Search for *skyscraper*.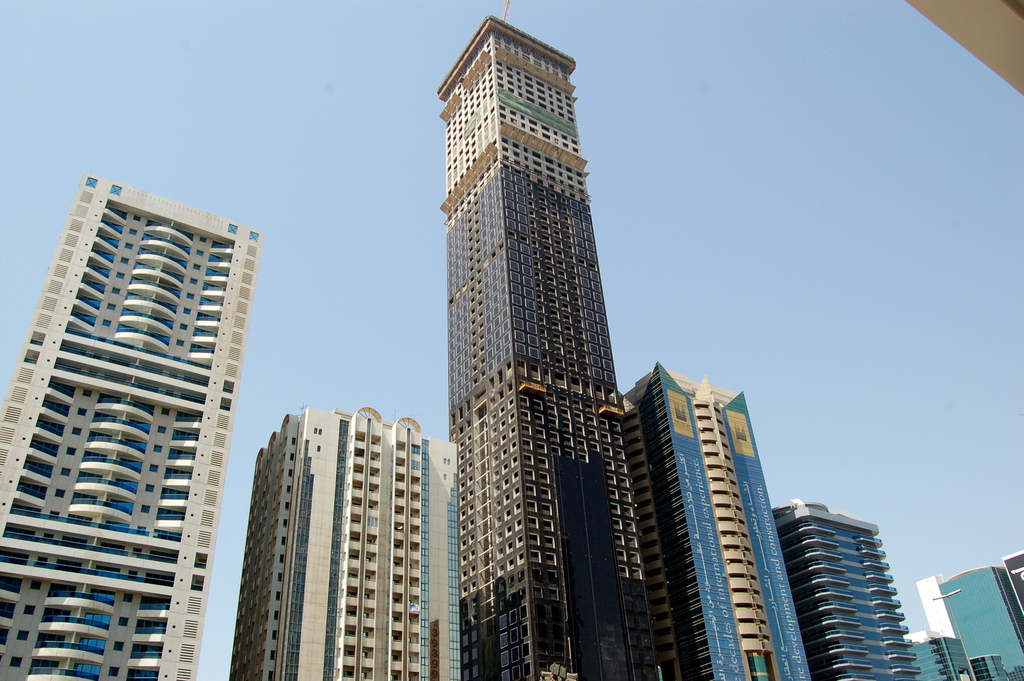
Found at rect(631, 356, 819, 680).
